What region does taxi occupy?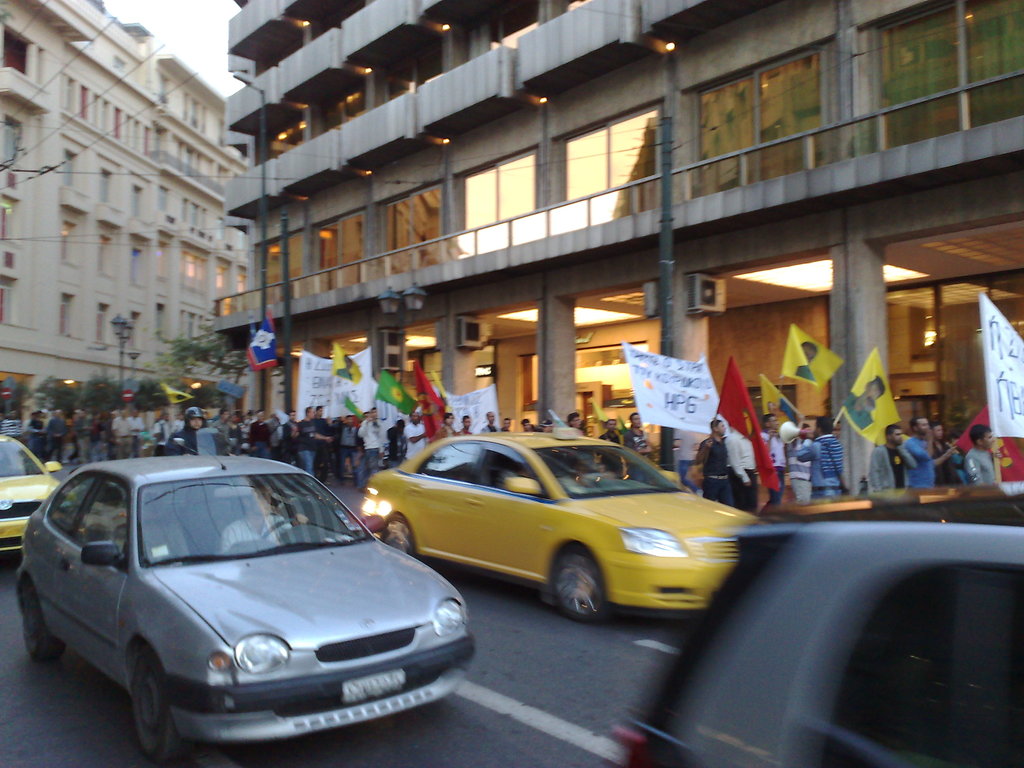
0 431 80 553.
